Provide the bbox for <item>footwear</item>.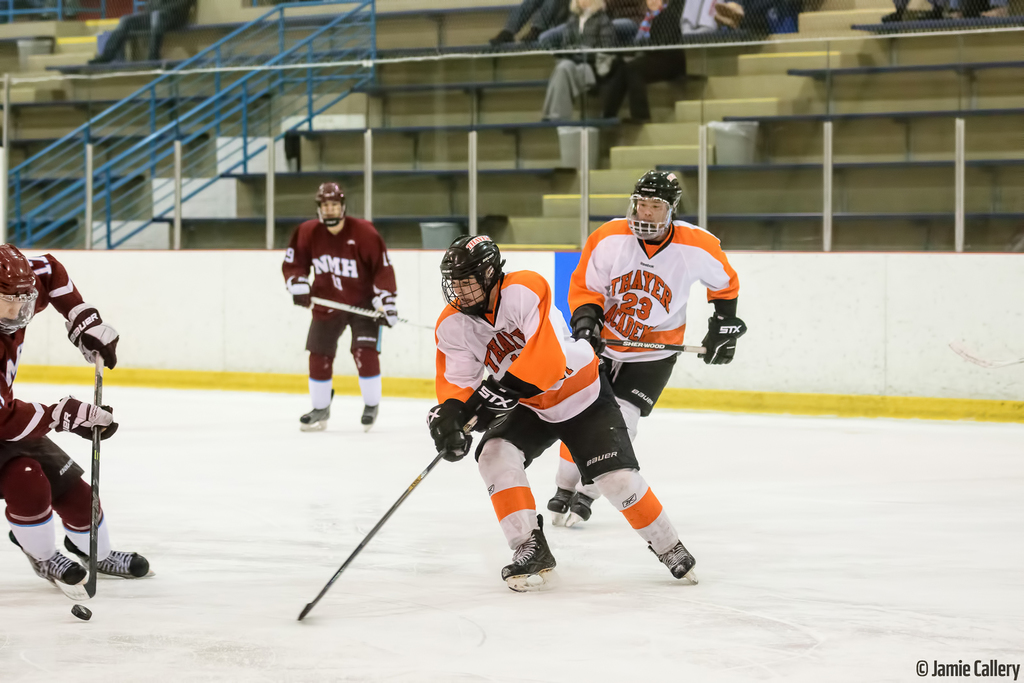
(6, 532, 90, 588).
